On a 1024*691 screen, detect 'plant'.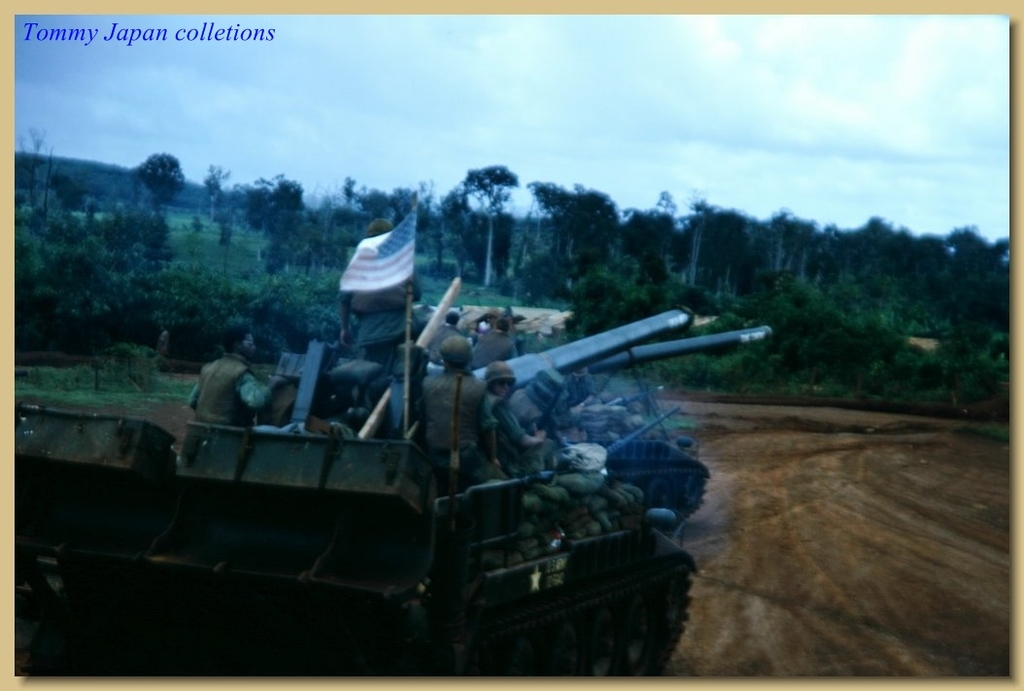
box(81, 342, 173, 397).
